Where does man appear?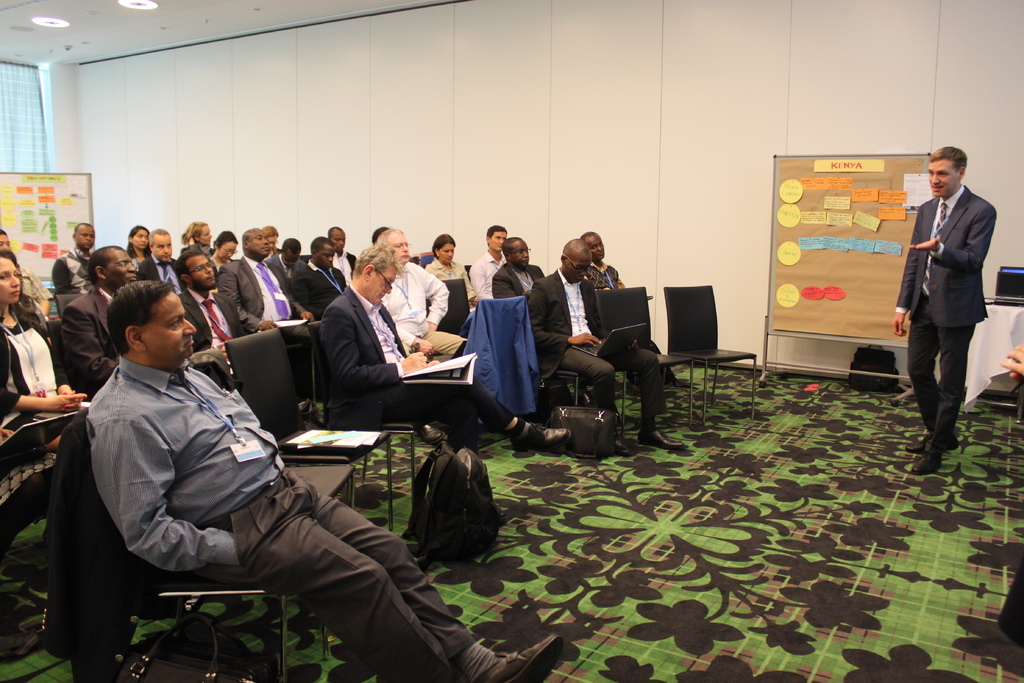
Appears at (x1=177, y1=248, x2=273, y2=372).
